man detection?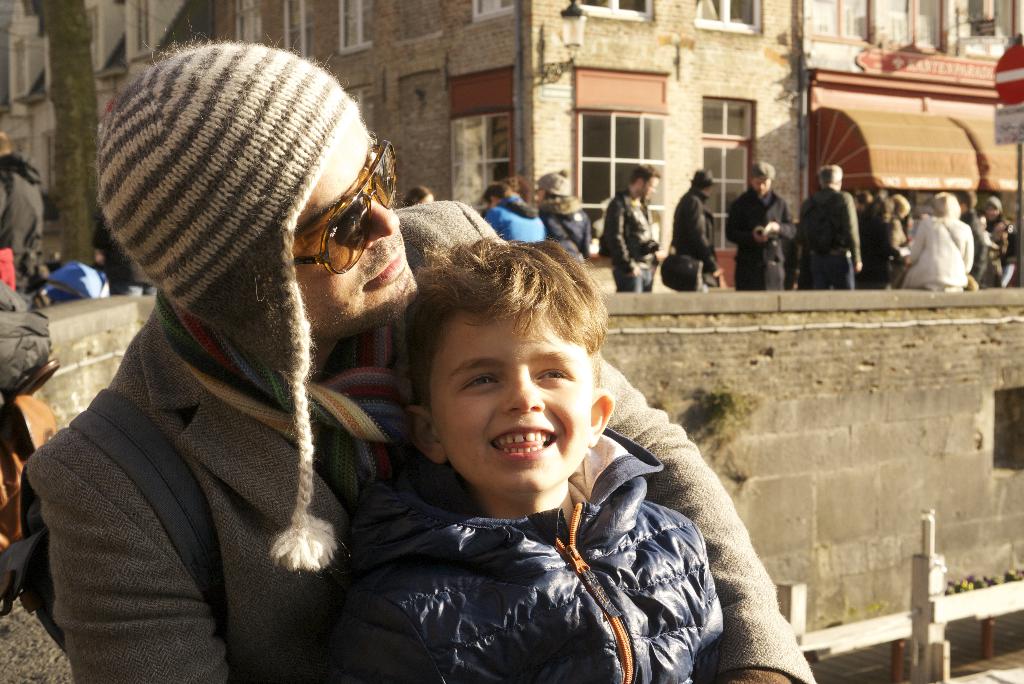
BBox(666, 165, 728, 295)
